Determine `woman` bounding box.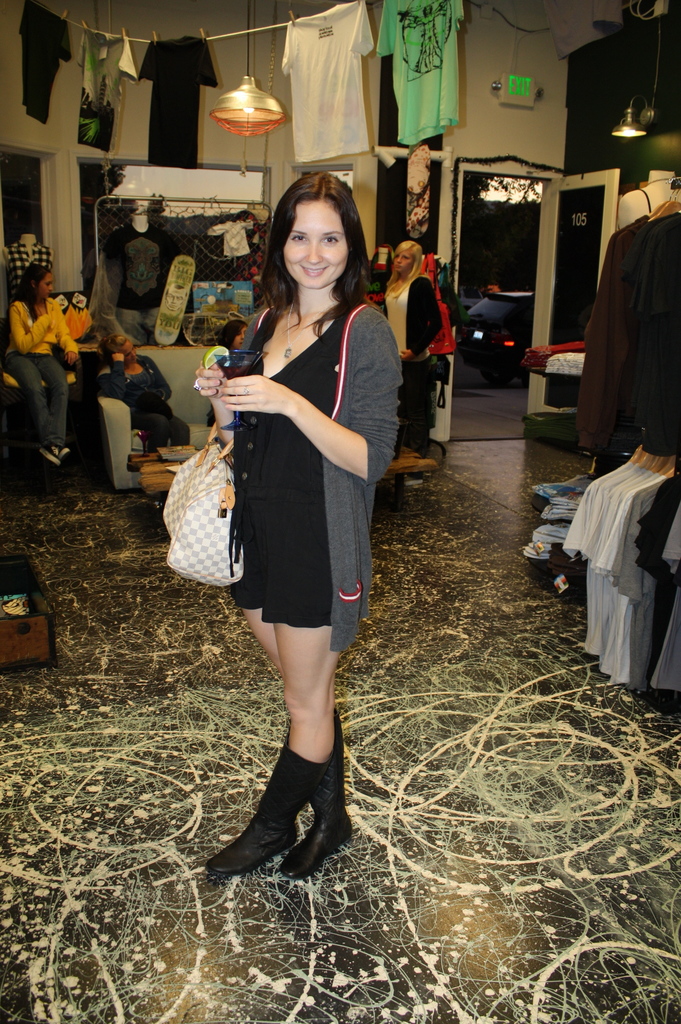
Determined: bbox(86, 329, 191, 450).
